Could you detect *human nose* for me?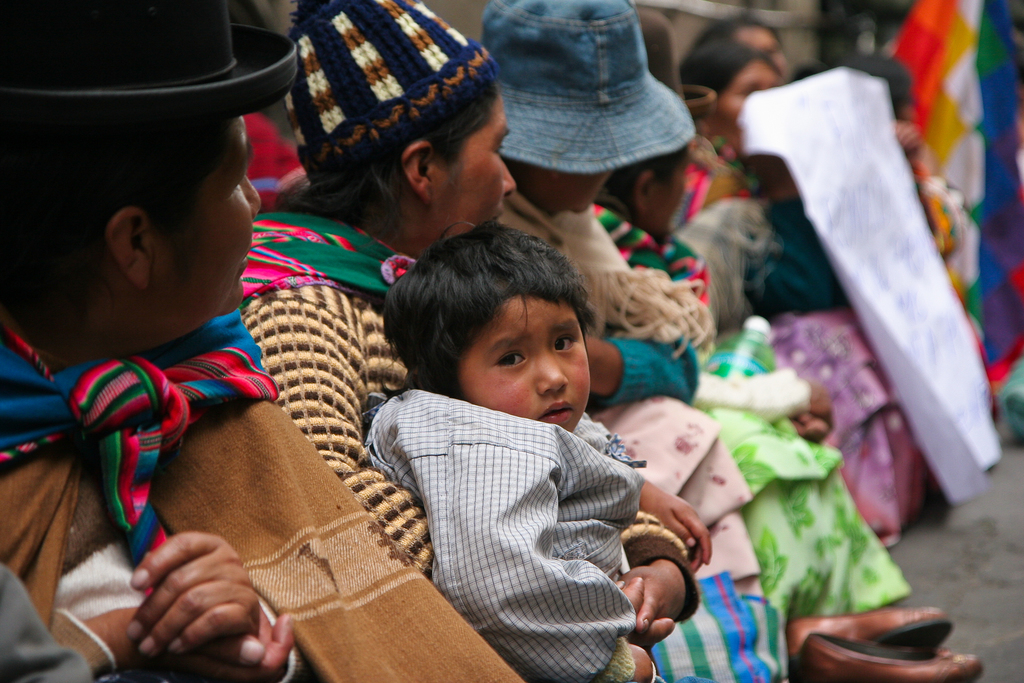
Detection result: pyautogui.locateOnScreen(536, 348, 570, 397).
